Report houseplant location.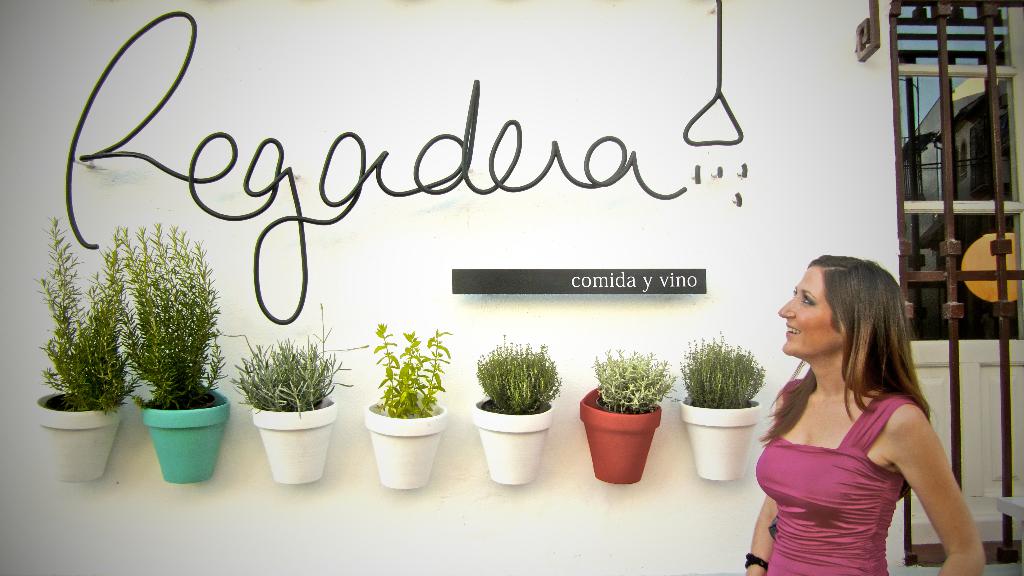
Report: bbox=[573, 344, 682, 487].
